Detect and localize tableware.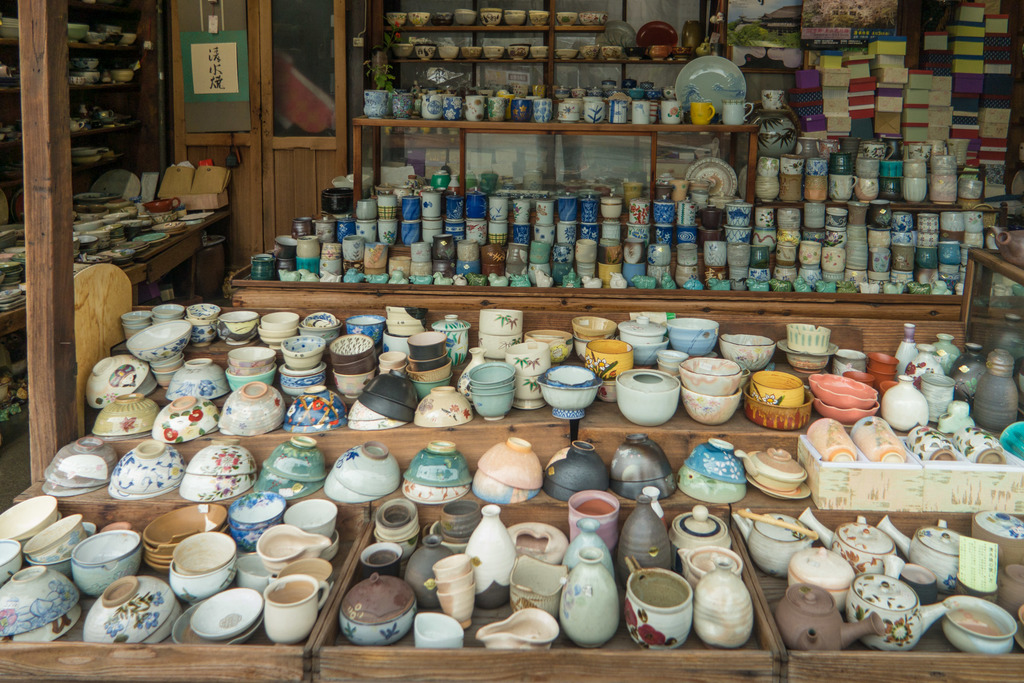
Localized at pyautogui.locateOnScreen(800, 238, 822, 263).
